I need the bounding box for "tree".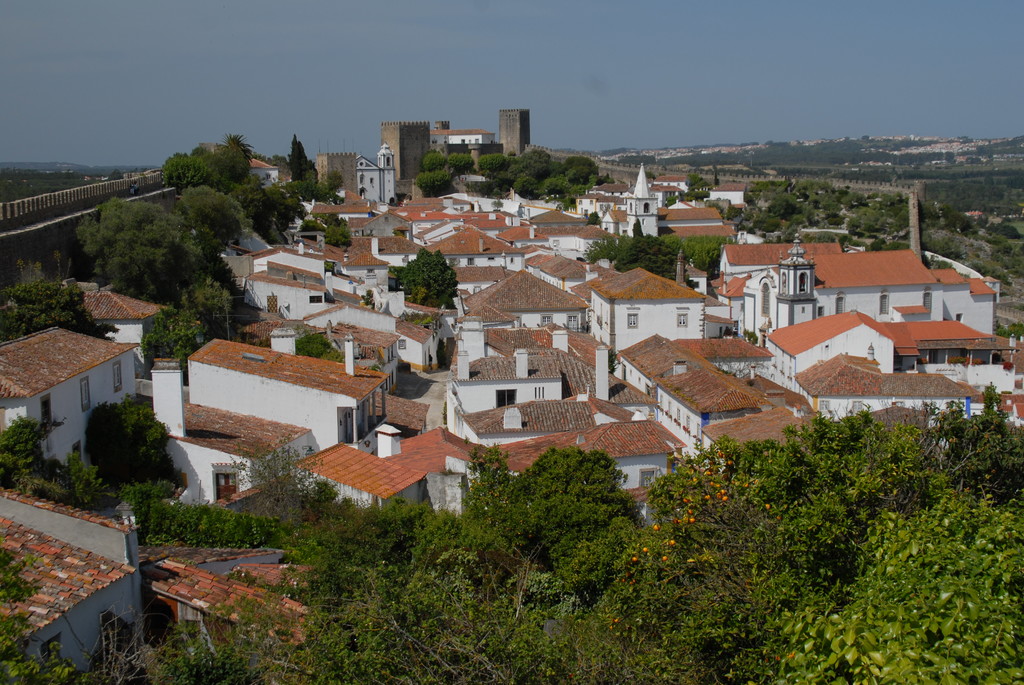
Here it is: <region>178, 284, 262, 347</region>.
